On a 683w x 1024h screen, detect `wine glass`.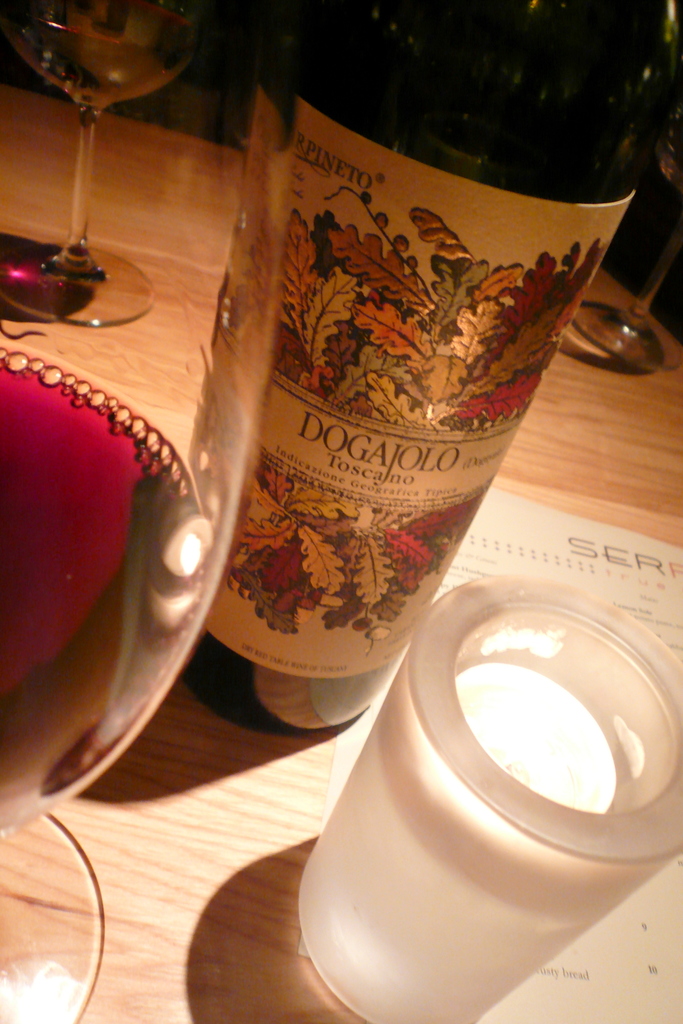
(0,0,195,322).
